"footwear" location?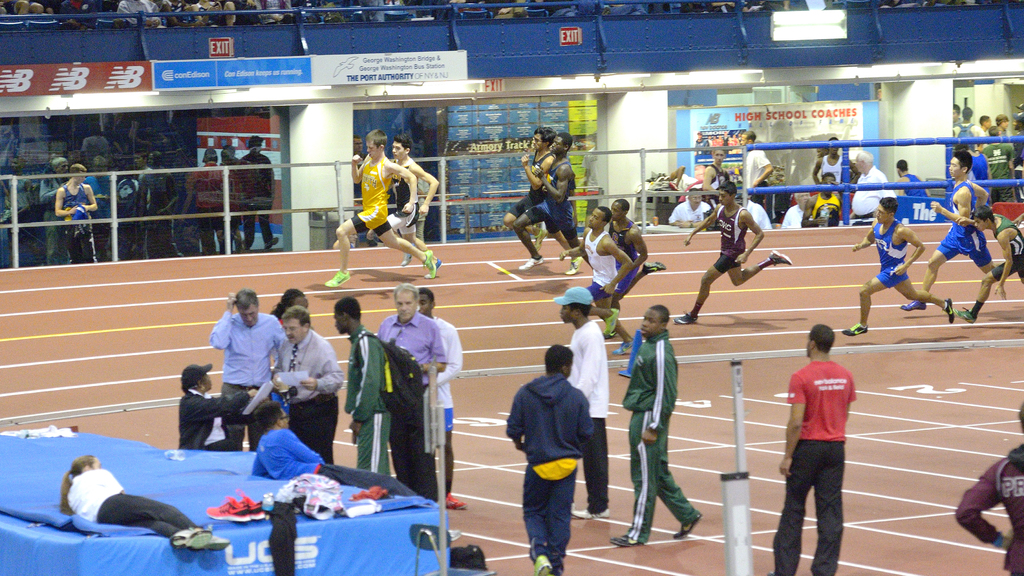
box(401, 239, 414, 264)
